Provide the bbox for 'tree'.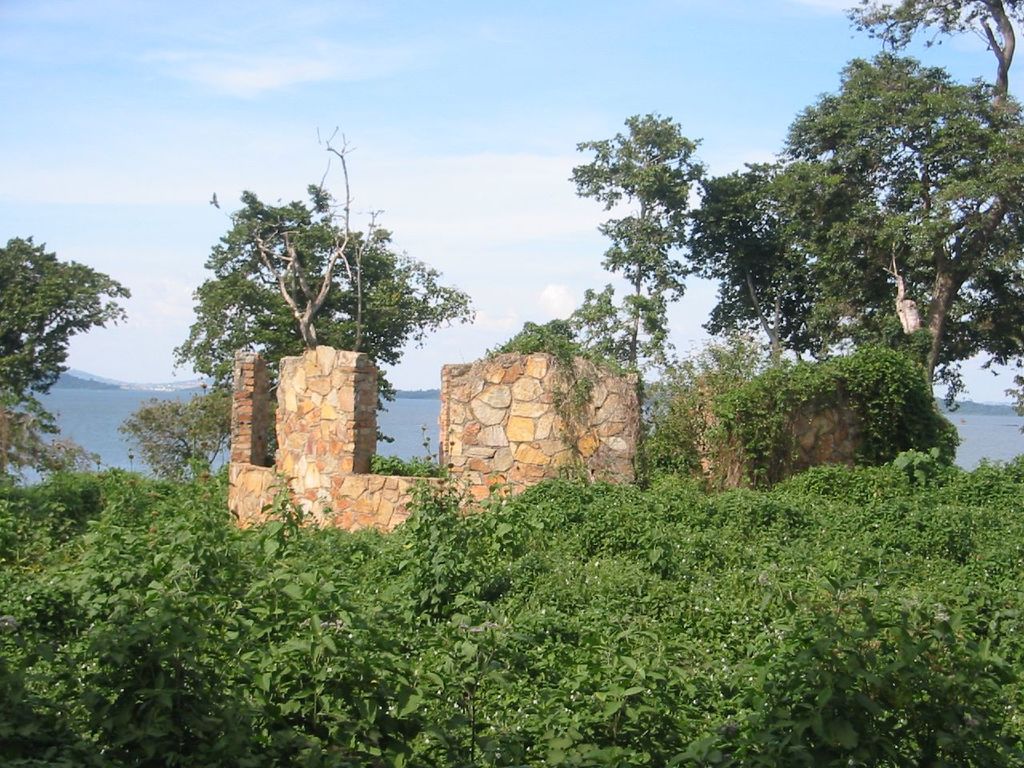
[x1=845, y1=0, x2=1023, y2=100].
